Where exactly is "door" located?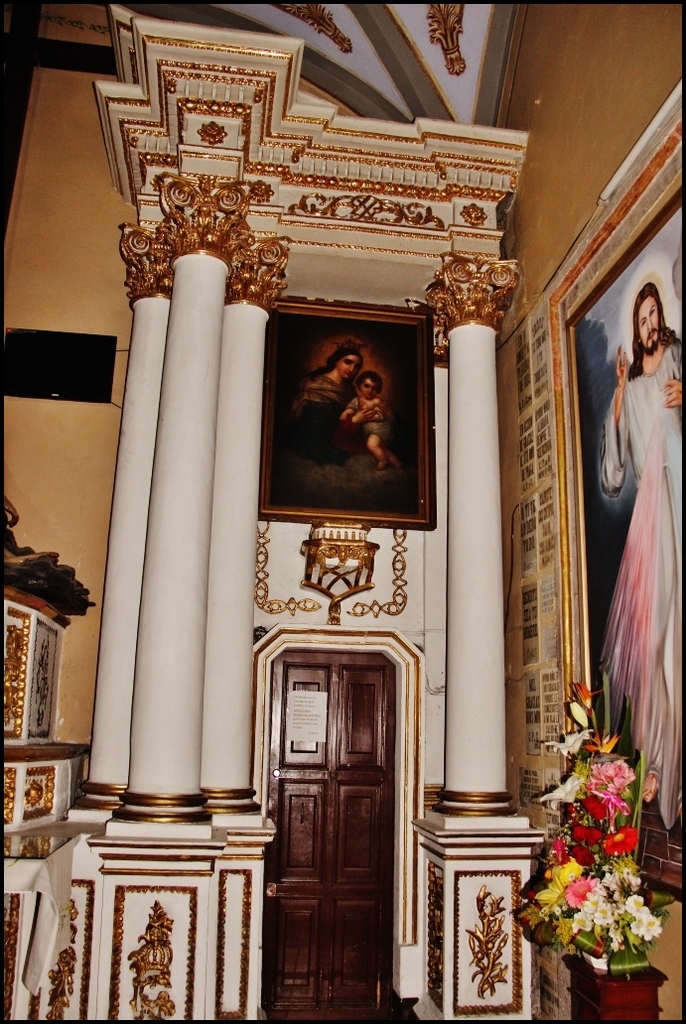
Its bounding box is l=260, t=656, r=400, b=936.
